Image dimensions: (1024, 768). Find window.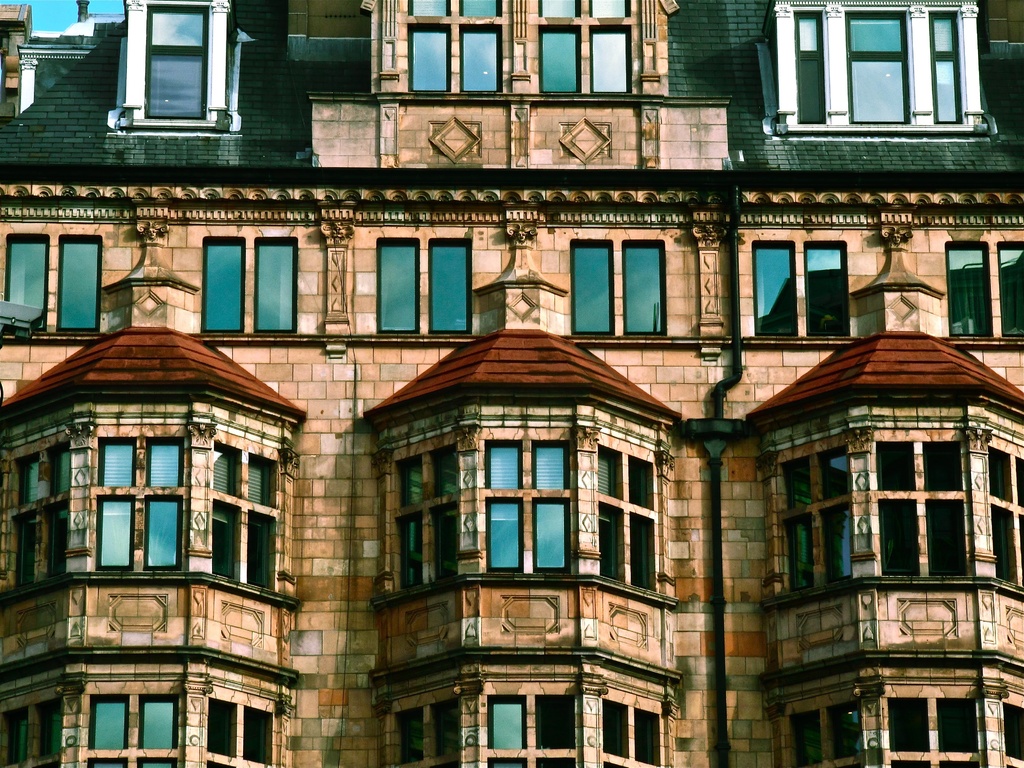
crop(922, 442, 964, 491).
